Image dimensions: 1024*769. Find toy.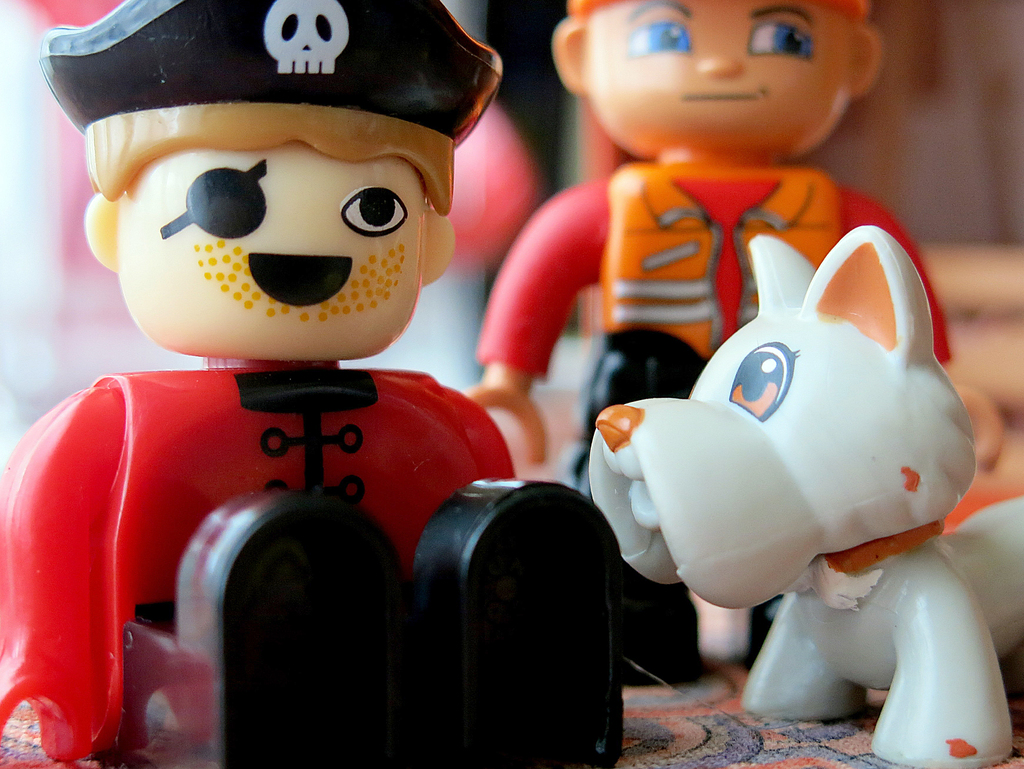
[461,0,947,690].
